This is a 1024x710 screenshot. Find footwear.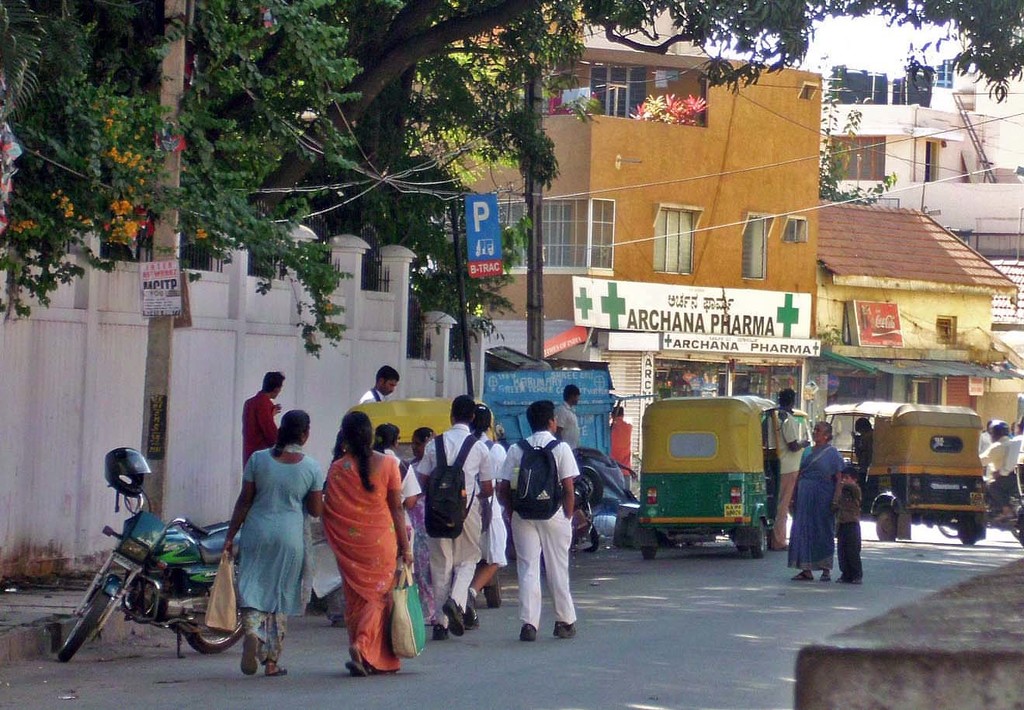
Bounding box: crop(842, 571, 848, 580).
